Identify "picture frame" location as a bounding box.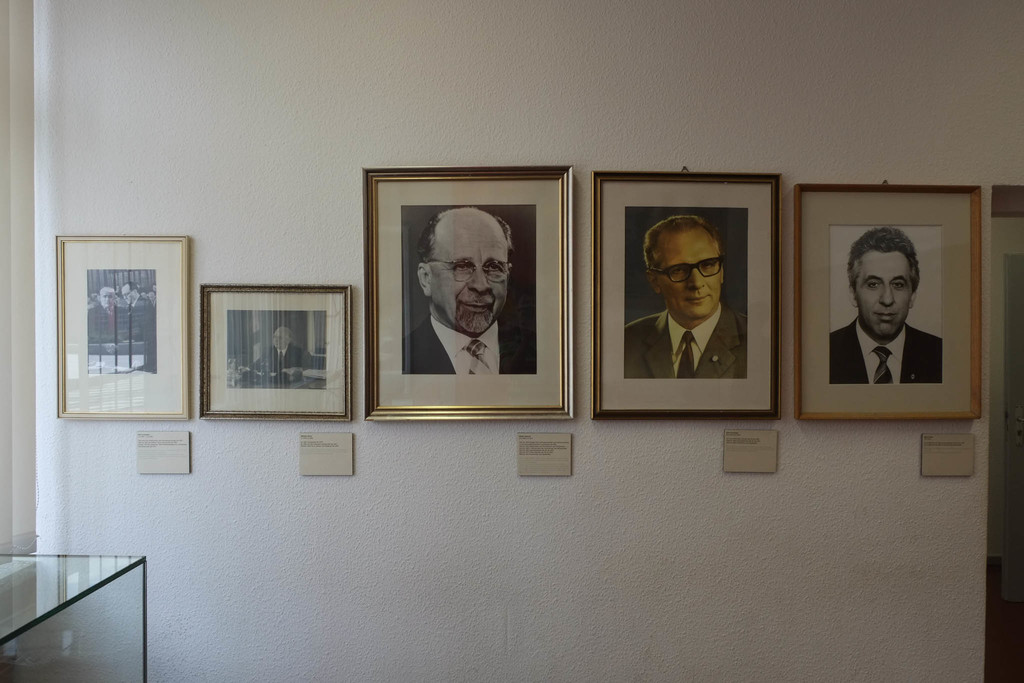
box=[198, 283, 353, 420].
